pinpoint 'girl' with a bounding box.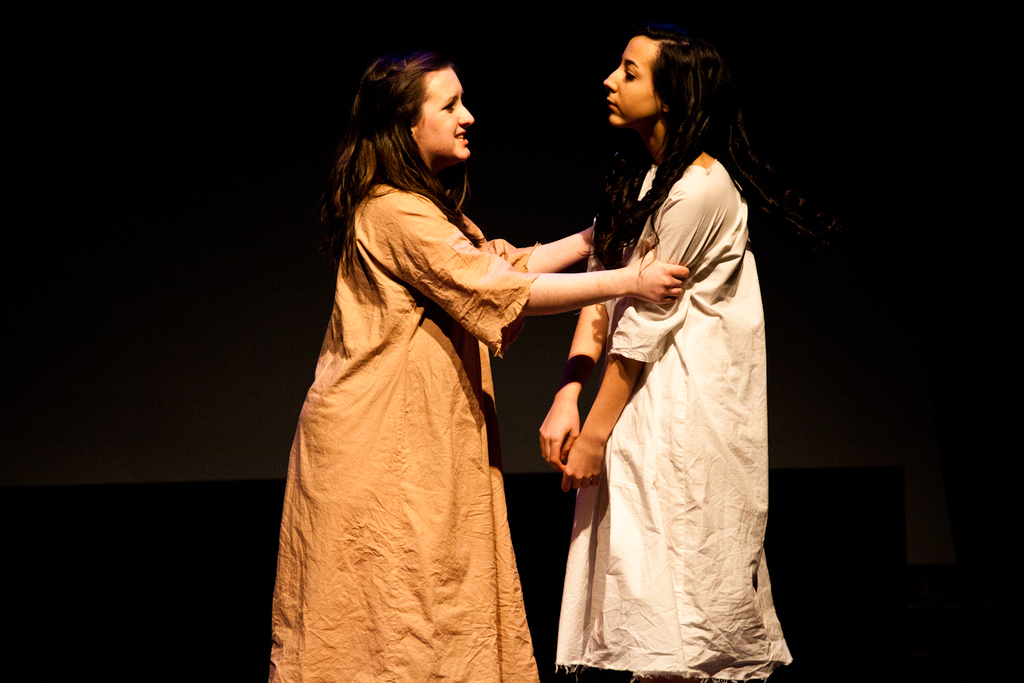
{"left": 262, "top": 45, "right": 692, "bottom": 682}.
